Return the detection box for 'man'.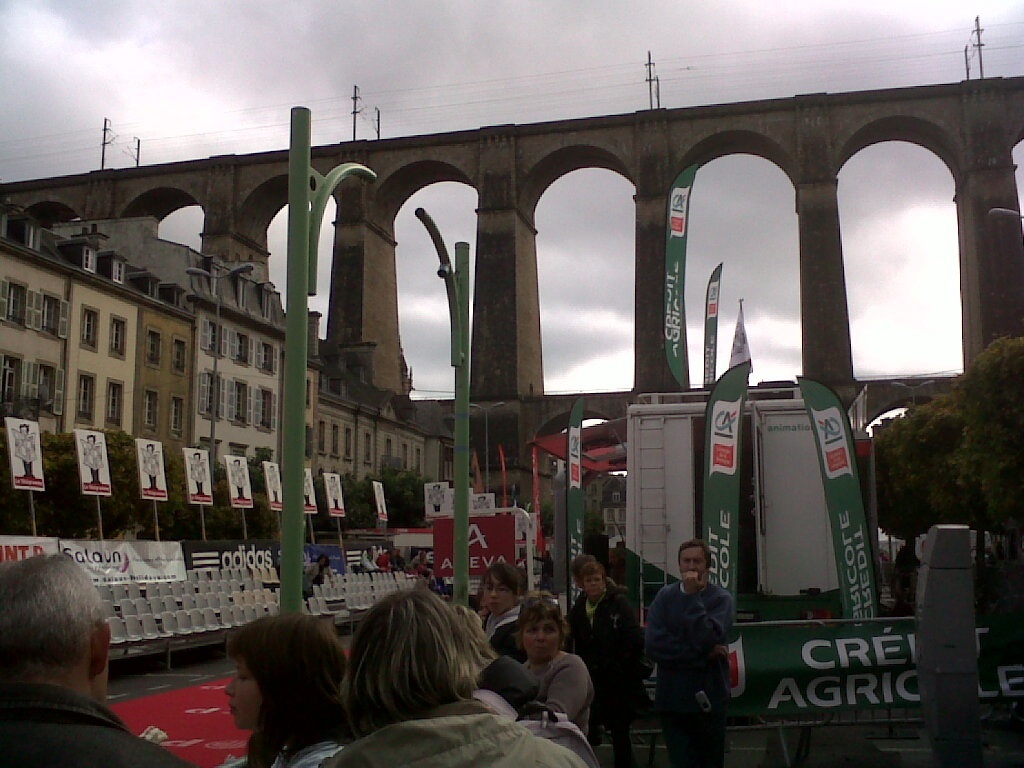
267:462:282:503.
